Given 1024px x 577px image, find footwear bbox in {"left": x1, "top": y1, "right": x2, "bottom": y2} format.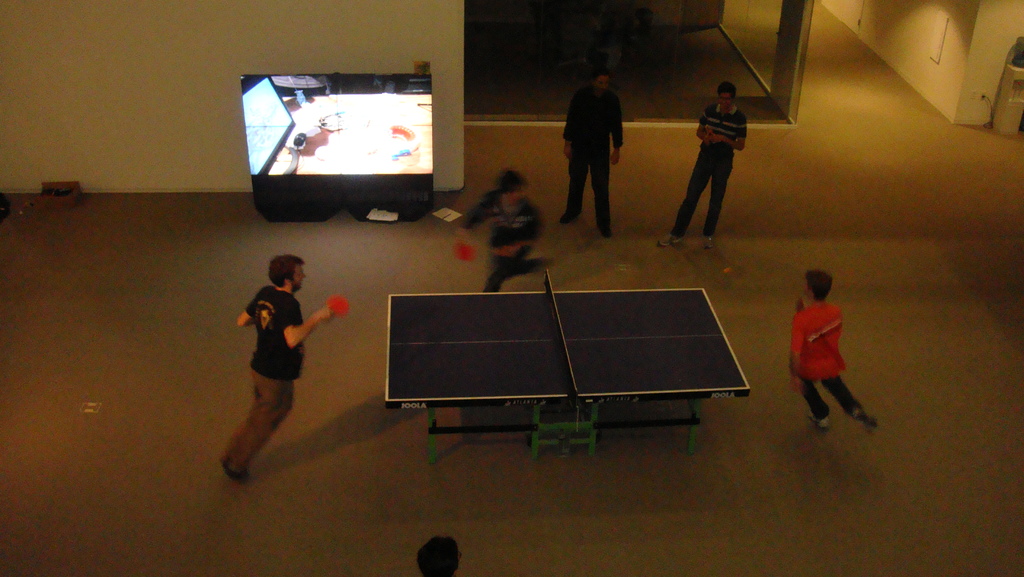
{"left": 810, "top": 411, "right": 831, "bottom": 431}.
